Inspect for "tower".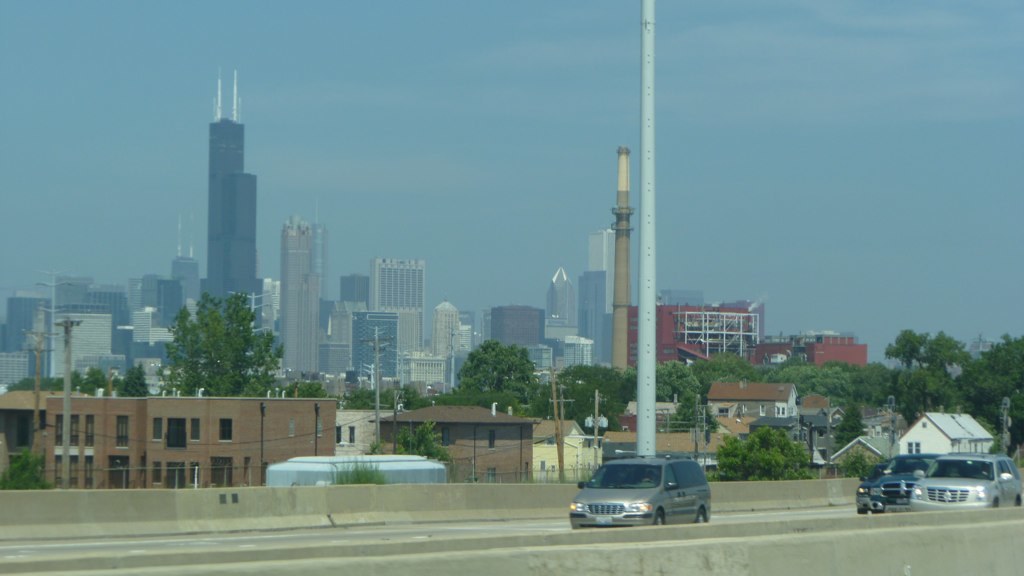
Inspection: (x1=128, y1=285, x2=178, y2=392).
